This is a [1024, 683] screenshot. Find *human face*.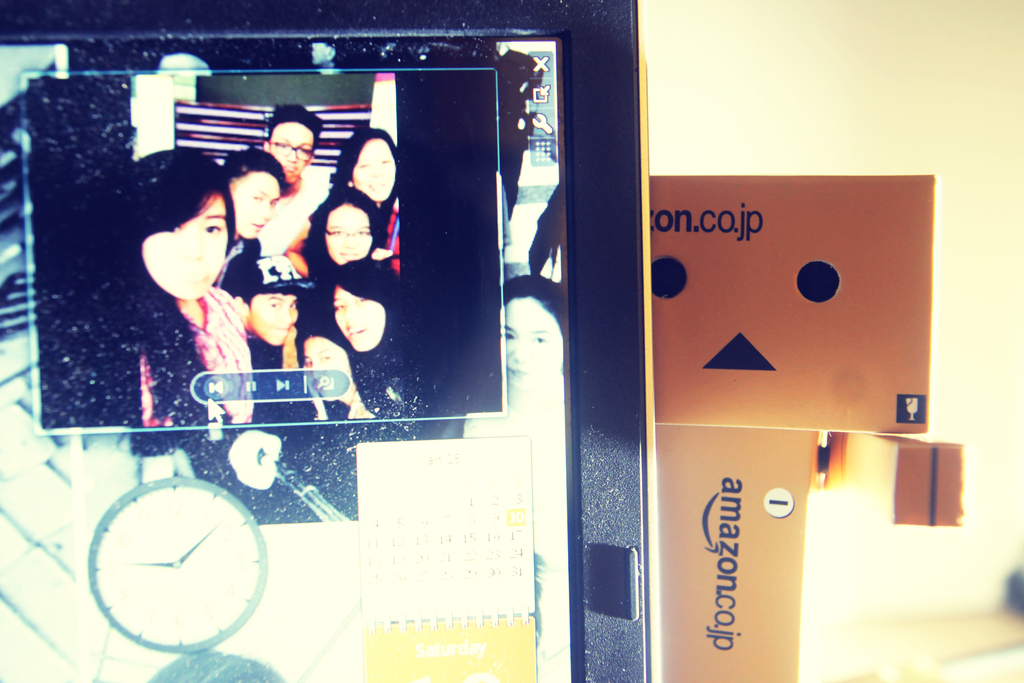
Bounding box: box(268, 123, 315, 183).
